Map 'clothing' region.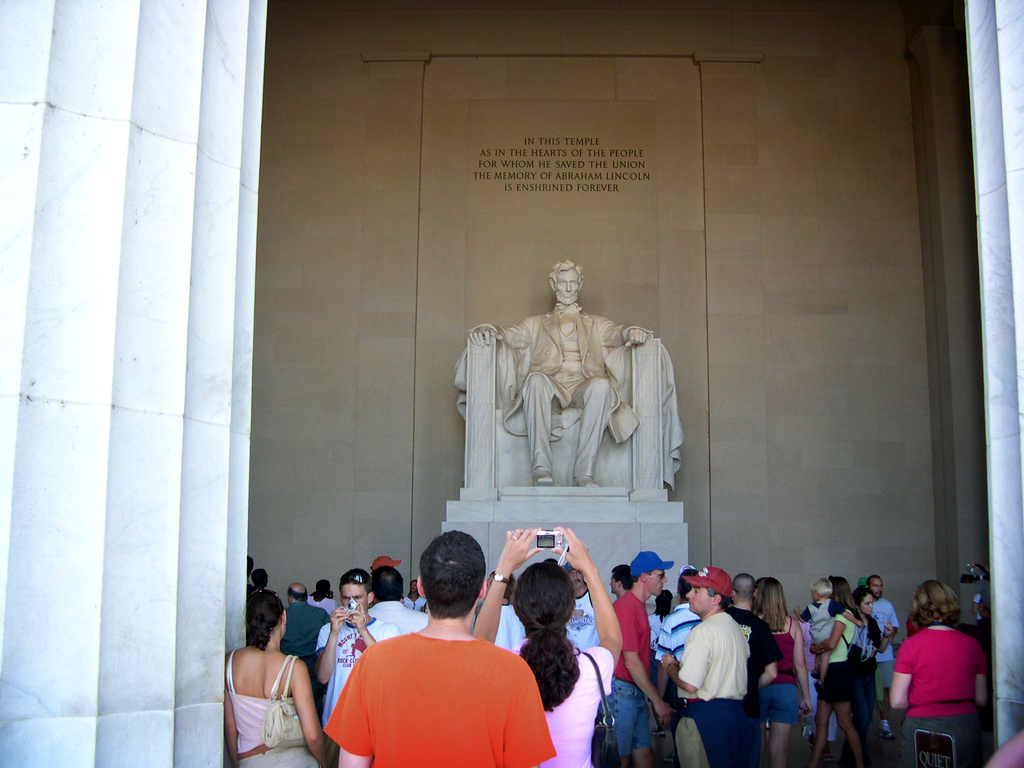
Mapped to x1=872, y1=597, x2=898, y2=700.
